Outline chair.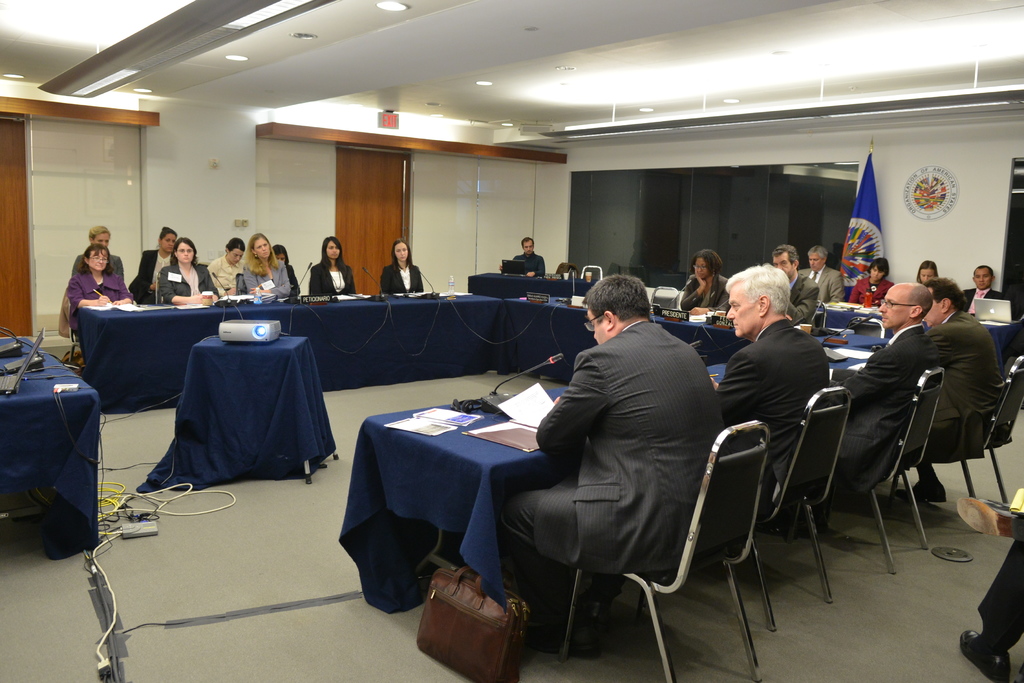
Outline: {"x1": 692, "y1": 386, "x2": 847, "y2": 638}.
